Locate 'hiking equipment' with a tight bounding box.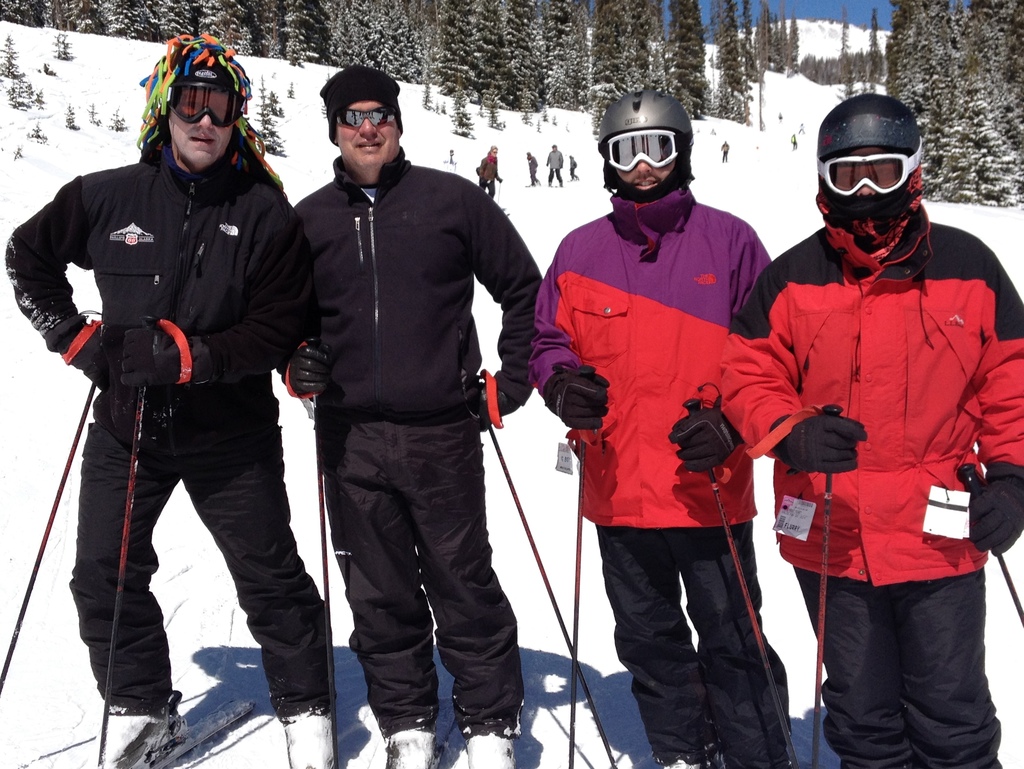
(x1=303, y1=330, x2=336, y2=768).
